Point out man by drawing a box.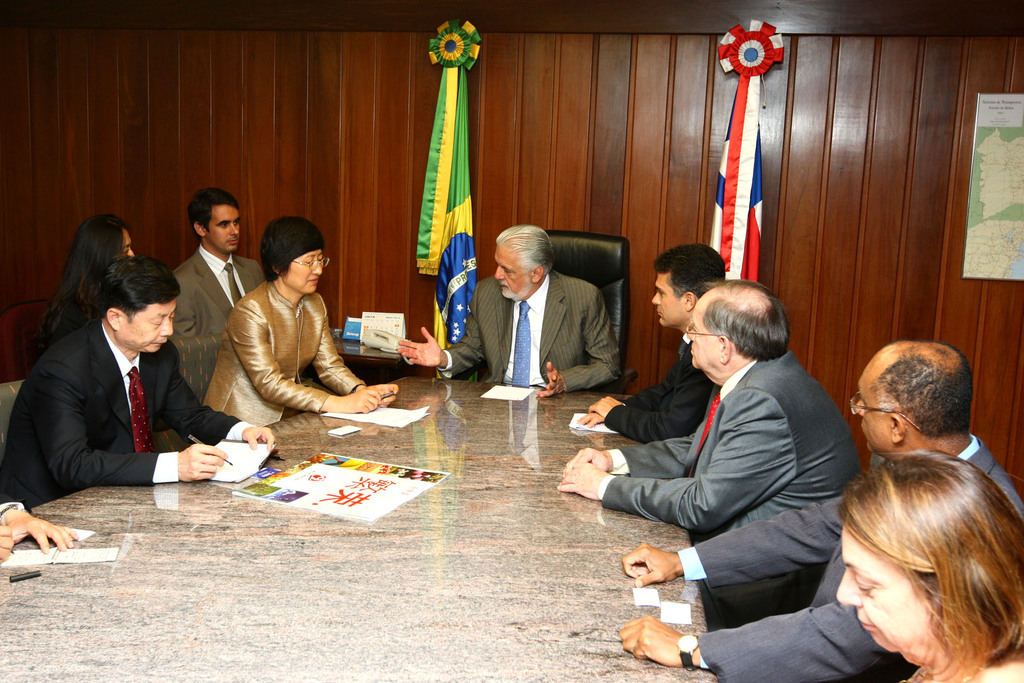
crop(617, 342, 1023, 682).
